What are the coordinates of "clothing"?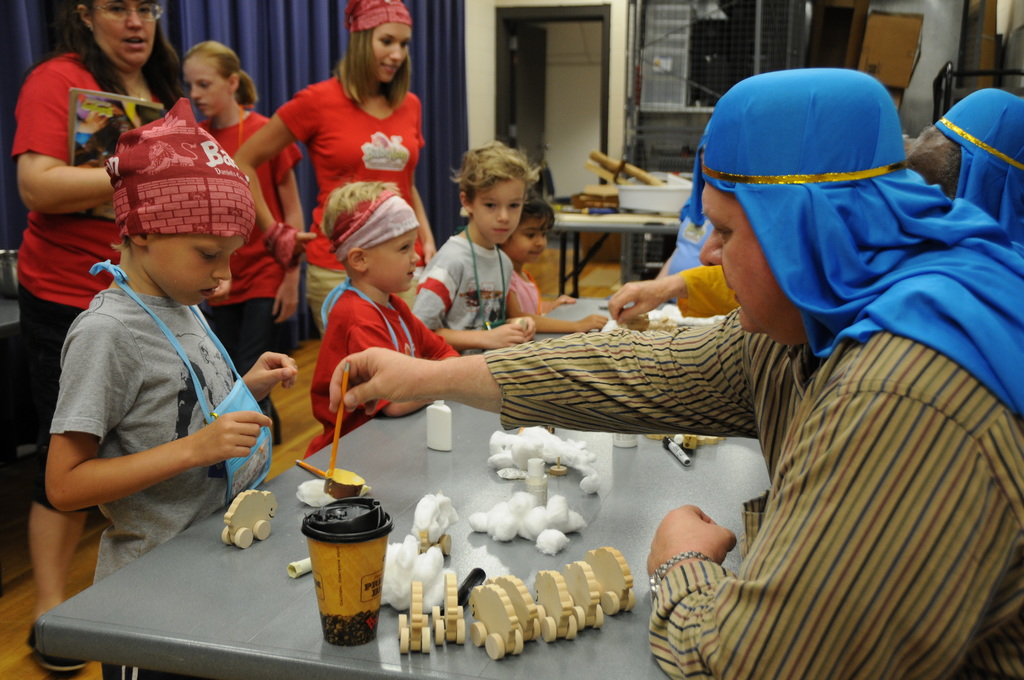
{"x1": 484, "y1": 66, "x2": 1023, "y2": 679}.
